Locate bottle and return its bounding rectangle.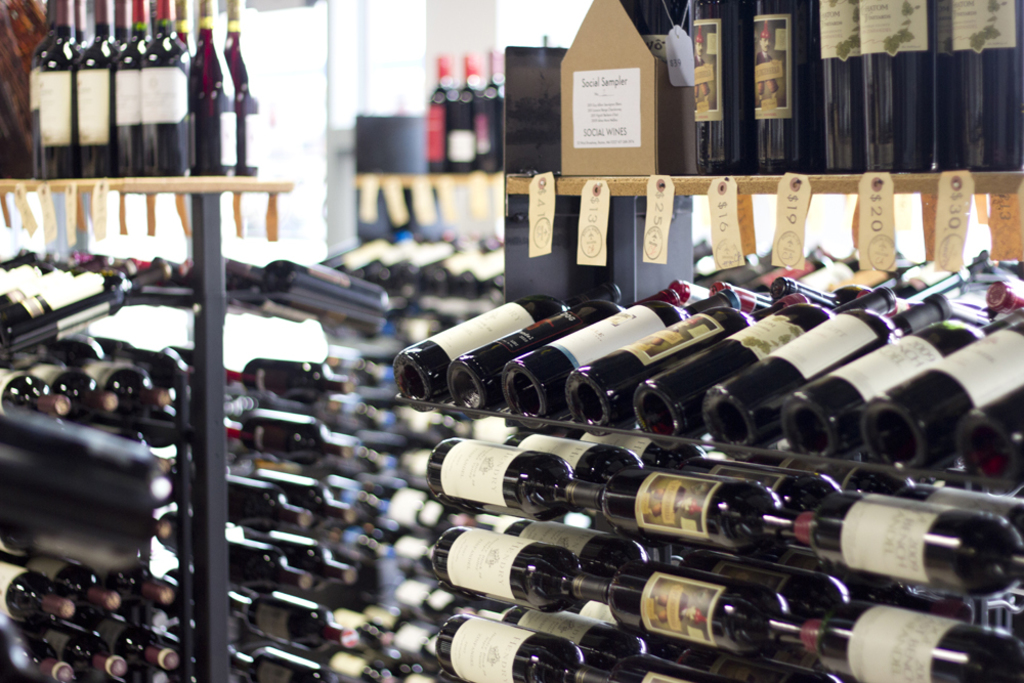
[775,307,1023,467].
